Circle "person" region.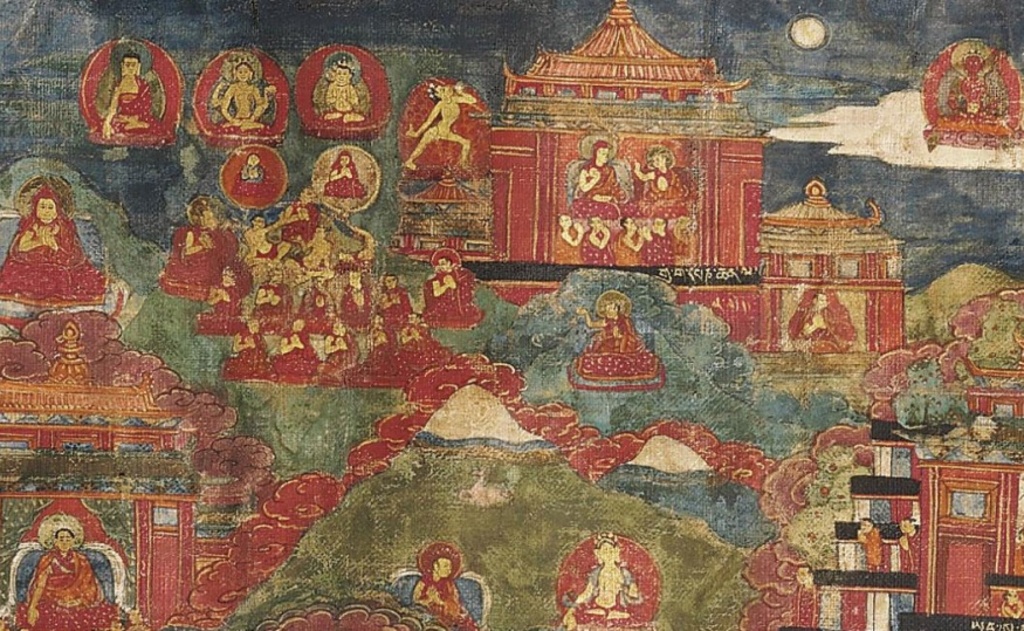
Region: (233, 143, 280, 206).
